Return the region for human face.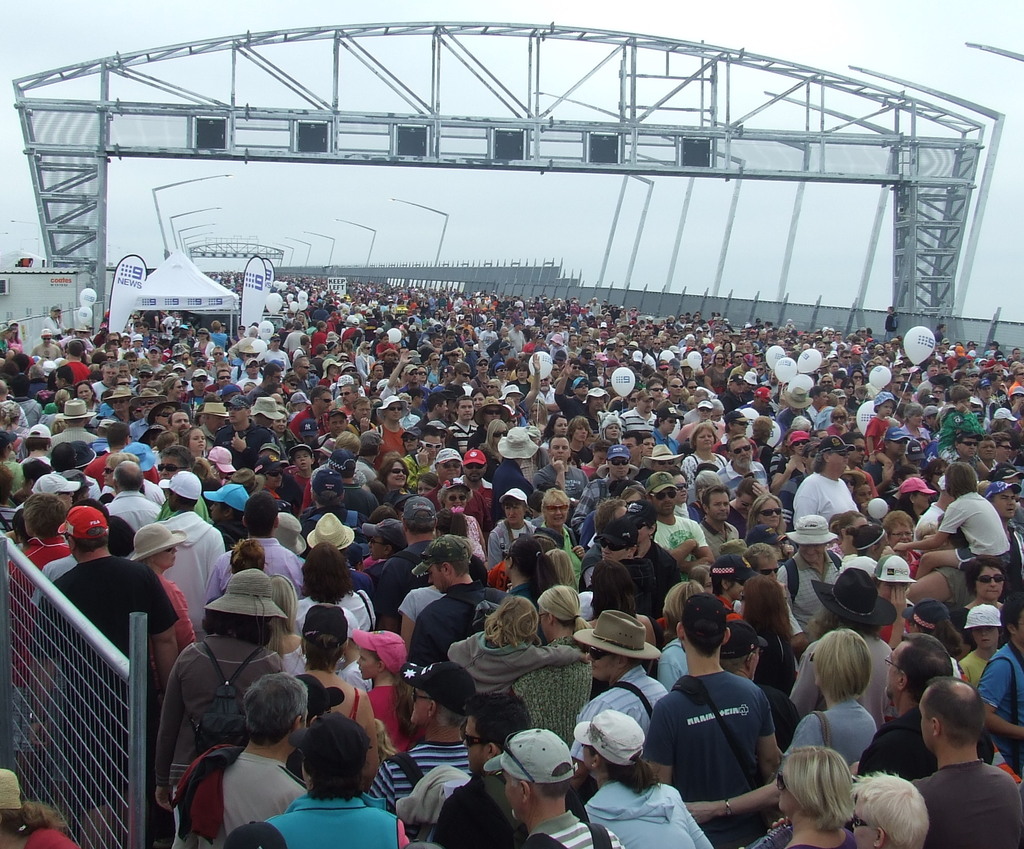
rect(852, 799, 874, 848).
